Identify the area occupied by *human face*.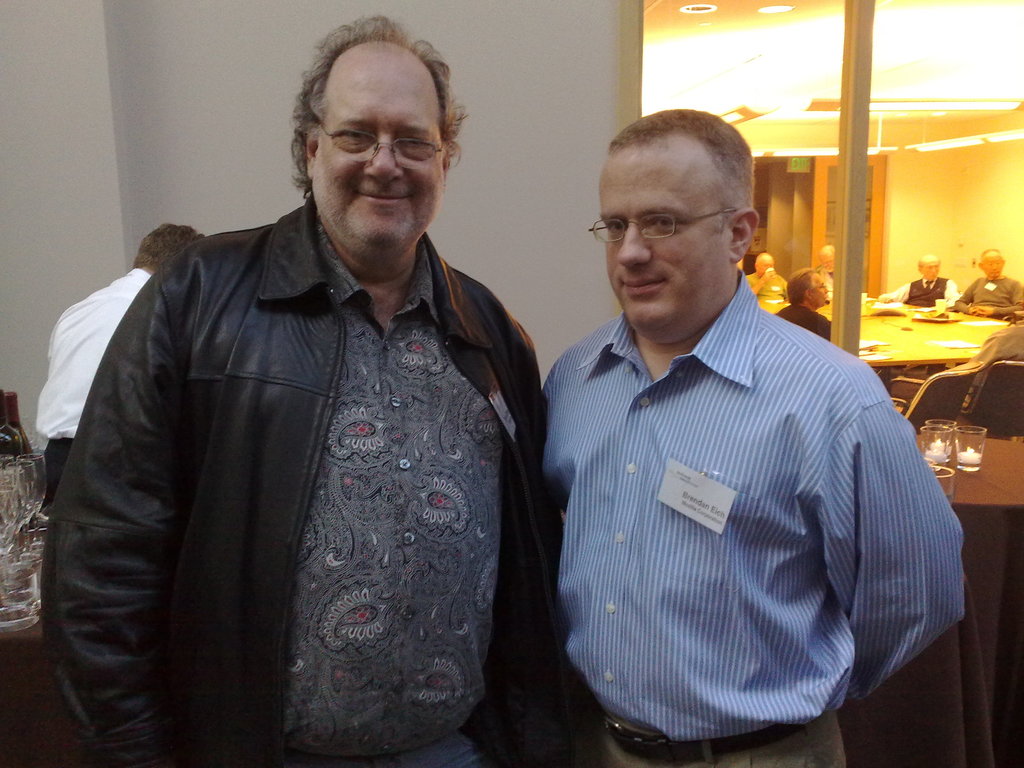
Area: pyautogui.locateOnScreen(923, 259, 940, 283).
